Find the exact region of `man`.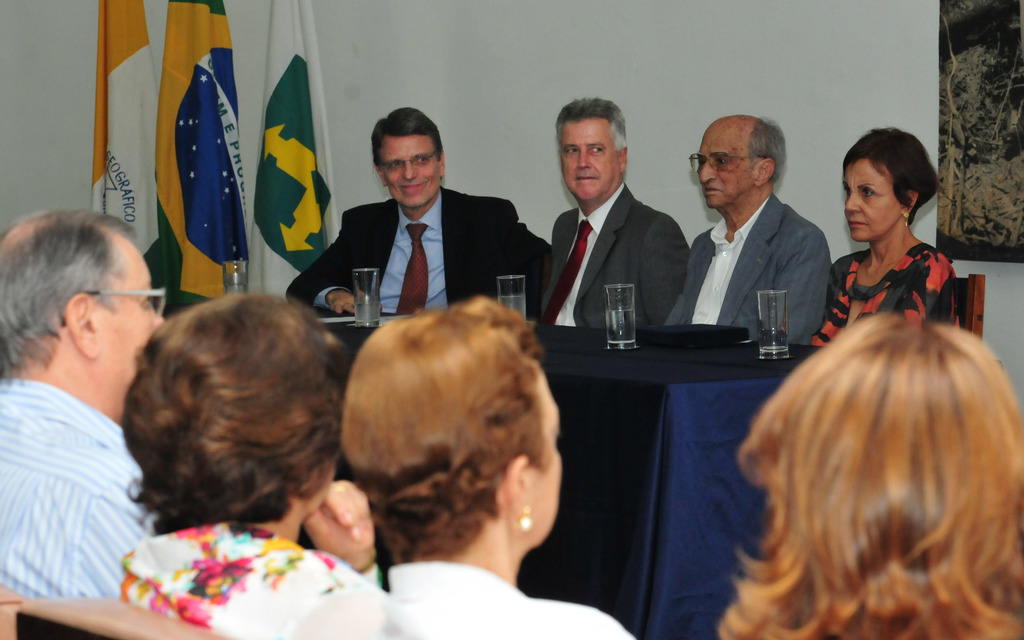
Exact region: [x1=529, y1=98, x2=692, y2=328].
